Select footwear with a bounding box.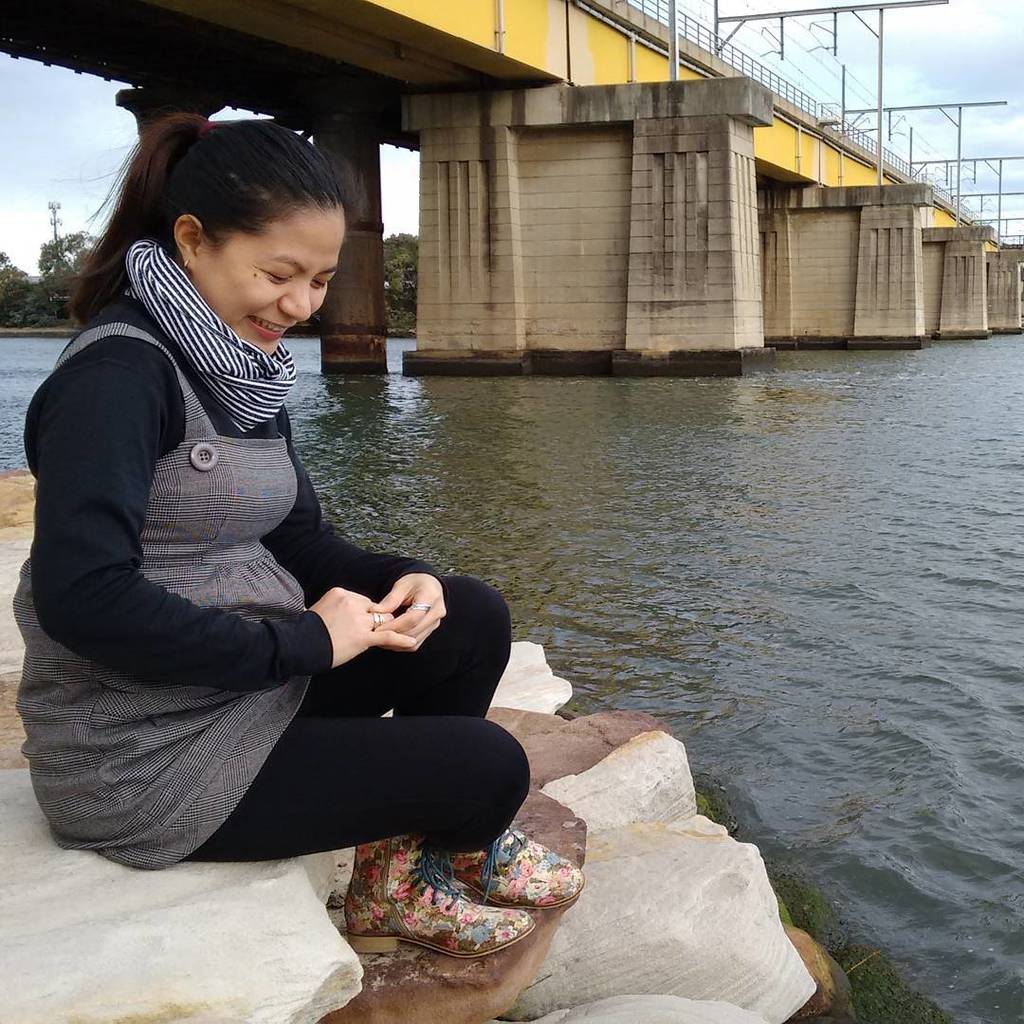
(430,824,588,916).
